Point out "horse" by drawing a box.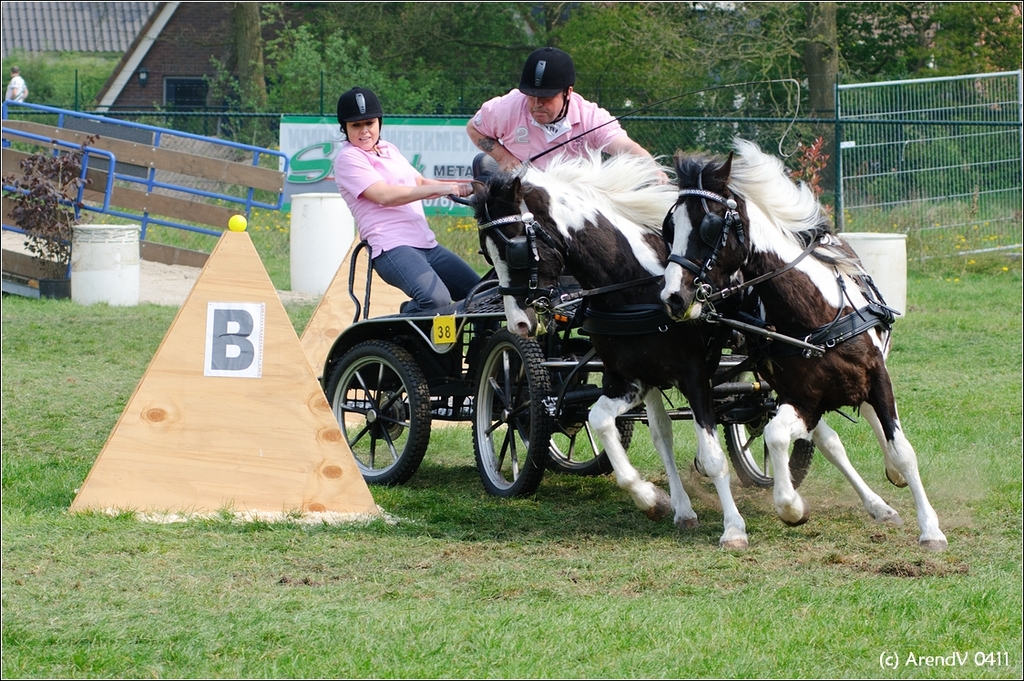
detection(448, 140, 906, 552).
